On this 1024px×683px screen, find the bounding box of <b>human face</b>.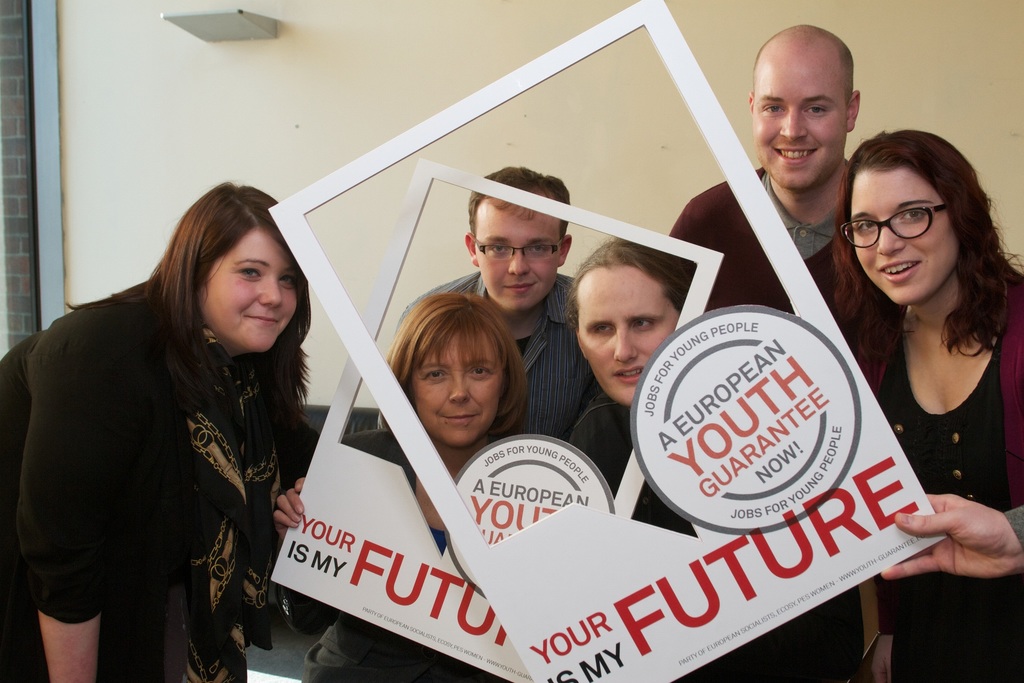
Bounding box: crop(474, 190, 560, 310).
